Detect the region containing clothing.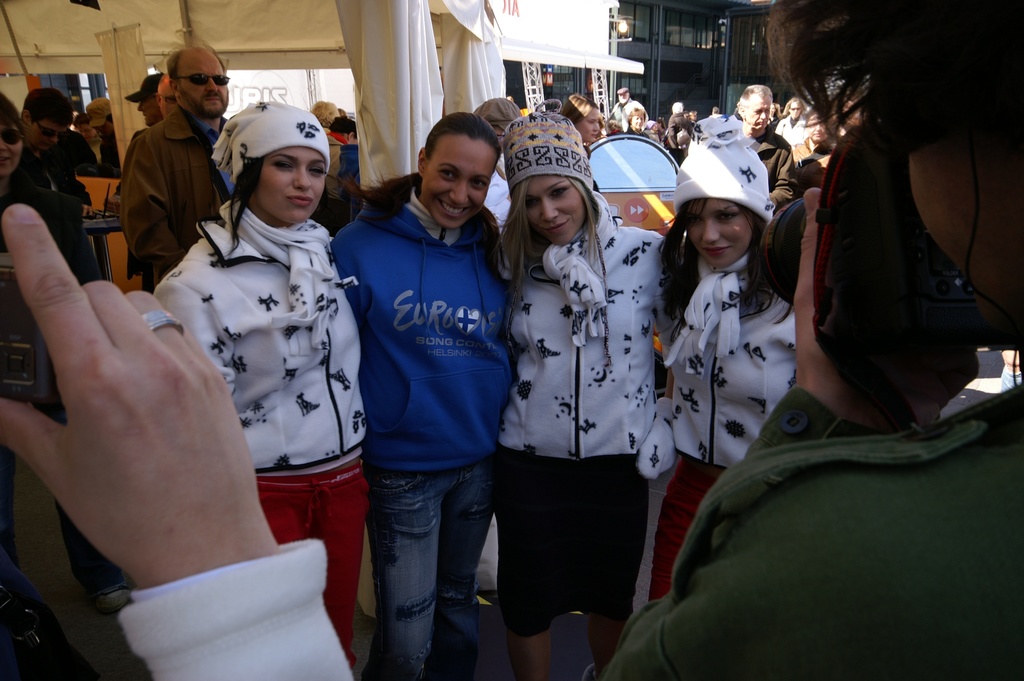
region(153, 195, 379, 680).
